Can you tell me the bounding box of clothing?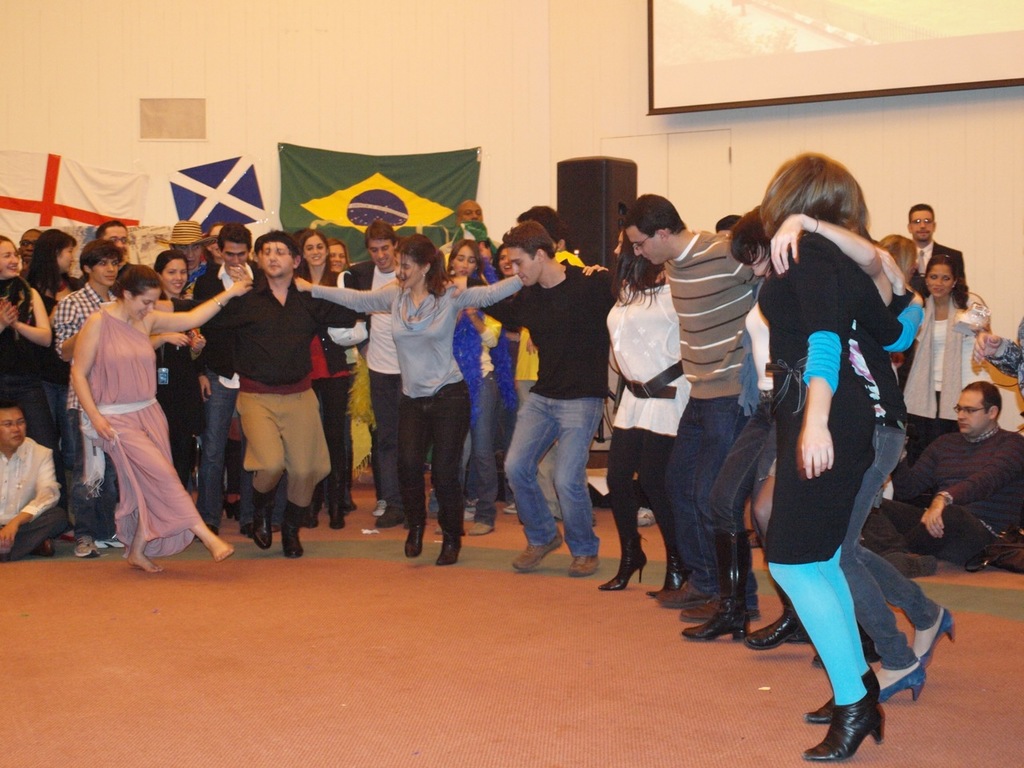
left=463, top=273, right=618, bottom=557.
